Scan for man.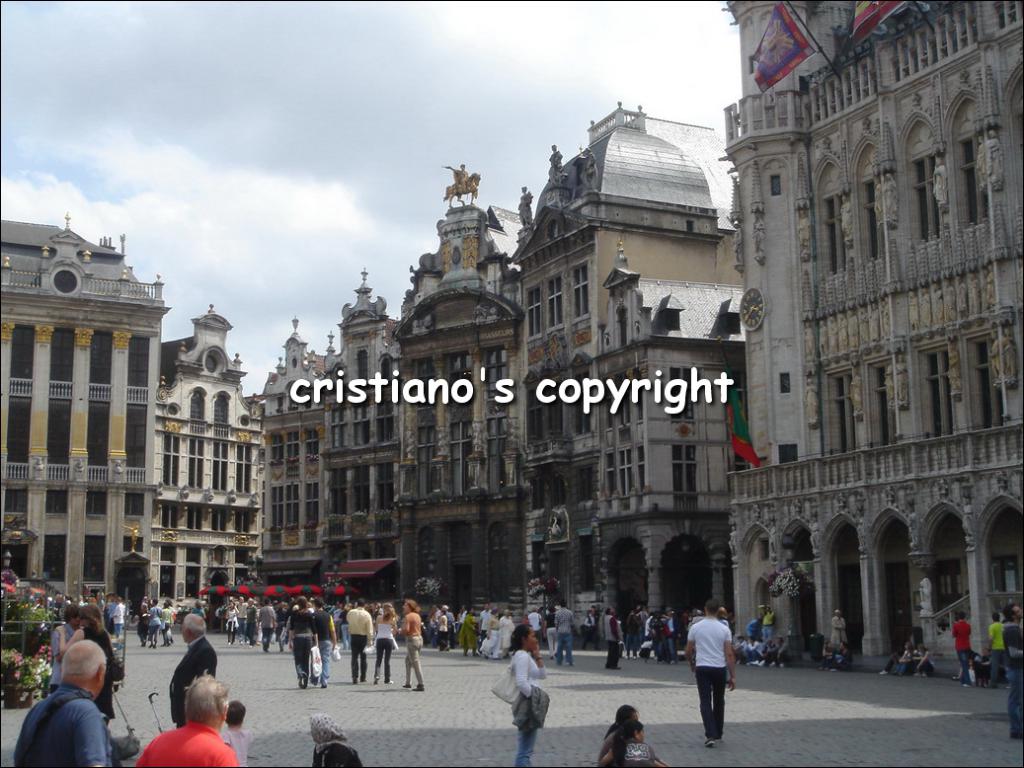
Scan result: <bbox>491, 606, 512, 652</bbox>.
